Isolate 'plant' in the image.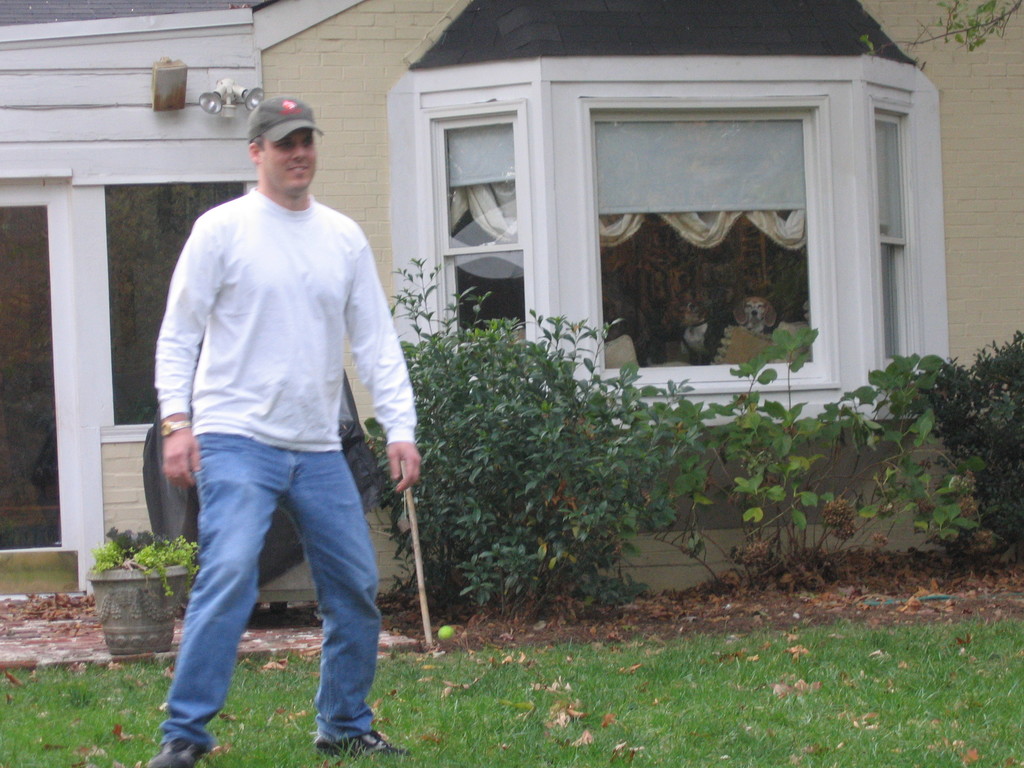
Isolated region: bbox=(0, 618, 1023, 767).
